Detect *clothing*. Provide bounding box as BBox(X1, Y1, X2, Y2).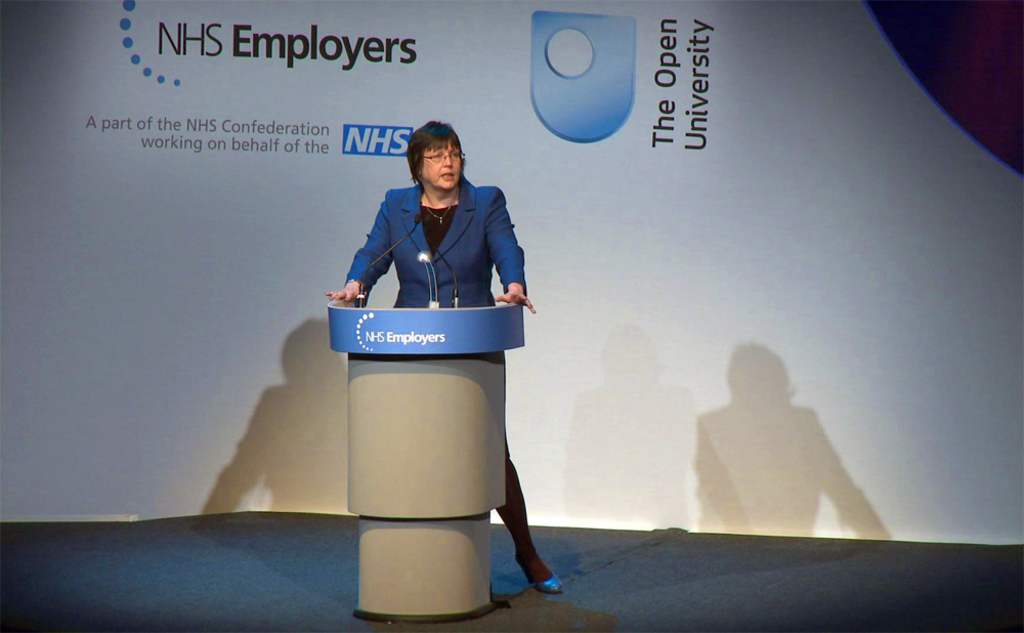
BBox(344, 180, 554, 579).
